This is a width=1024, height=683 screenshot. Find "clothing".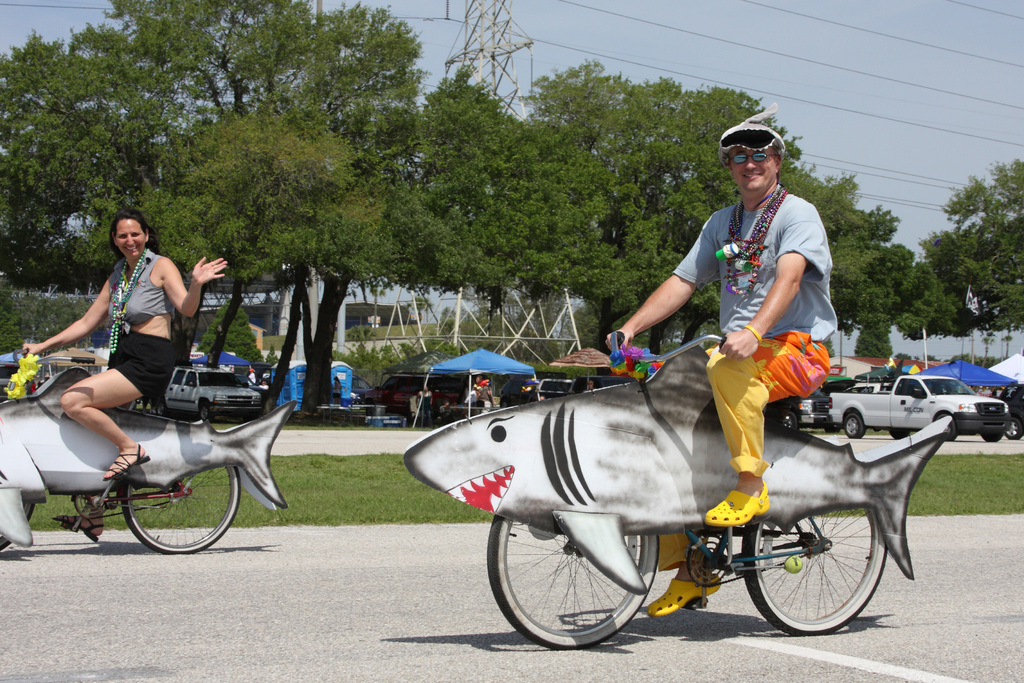
Bounding box: 671:186:839:573.
